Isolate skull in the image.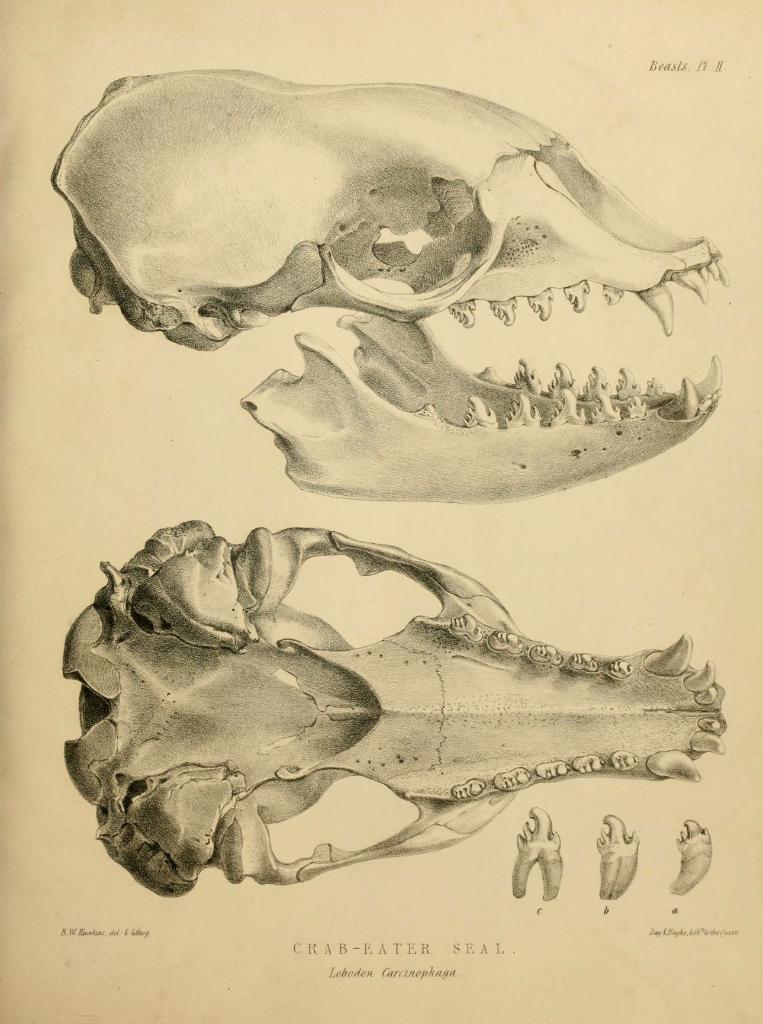
Isolated region: detection(60, 61, 762, 427).
